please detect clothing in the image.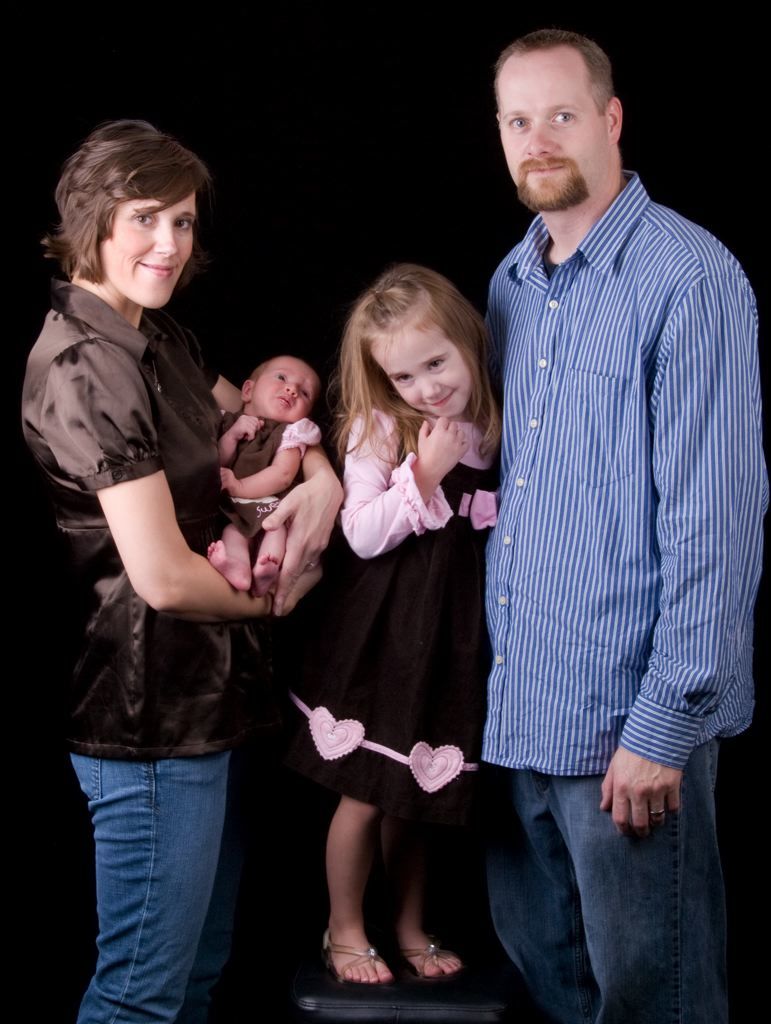
l=485, t=739, r=723, b=1016.
